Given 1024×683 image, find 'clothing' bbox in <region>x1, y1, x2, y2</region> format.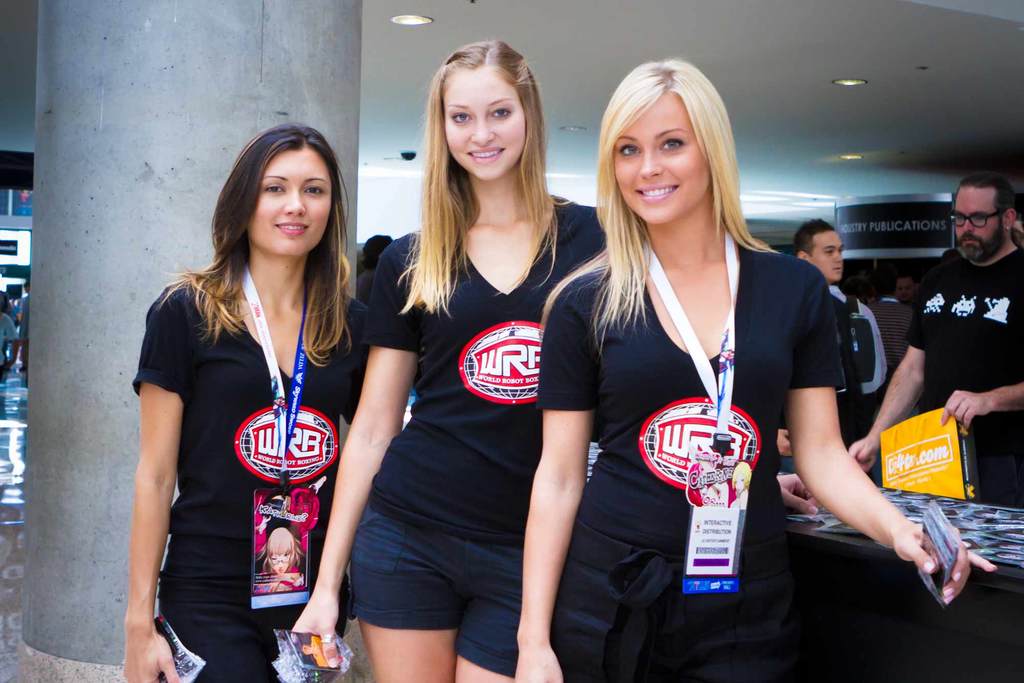
<region>871, 301, 918, 428</region>.
